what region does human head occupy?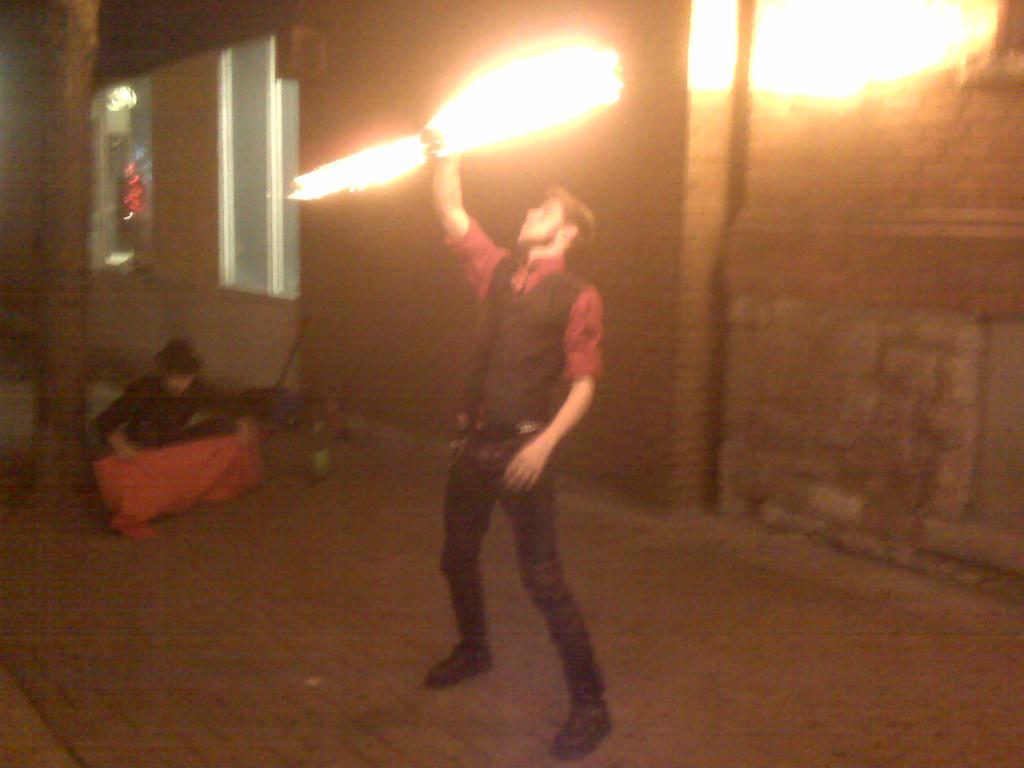
[x1=156, y1=341, x2=199, y2=394].
